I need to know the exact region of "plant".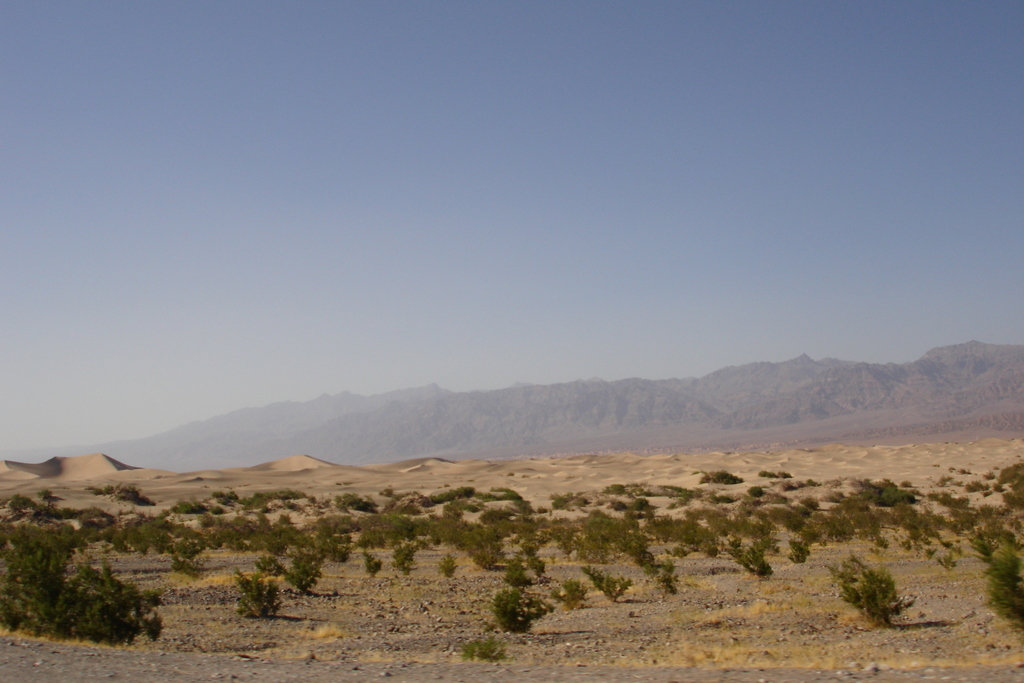
Region: box(214, 508, 223, 518).
